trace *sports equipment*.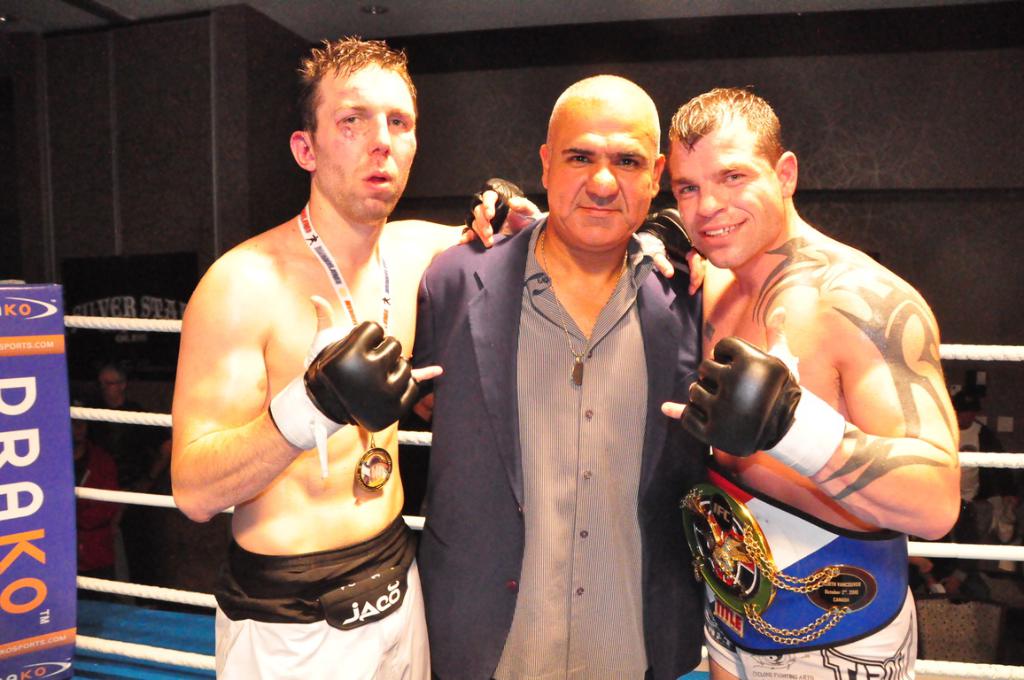
Traced to {"left": 465, "top": 178, "right": 524, "bottom": 238}.
